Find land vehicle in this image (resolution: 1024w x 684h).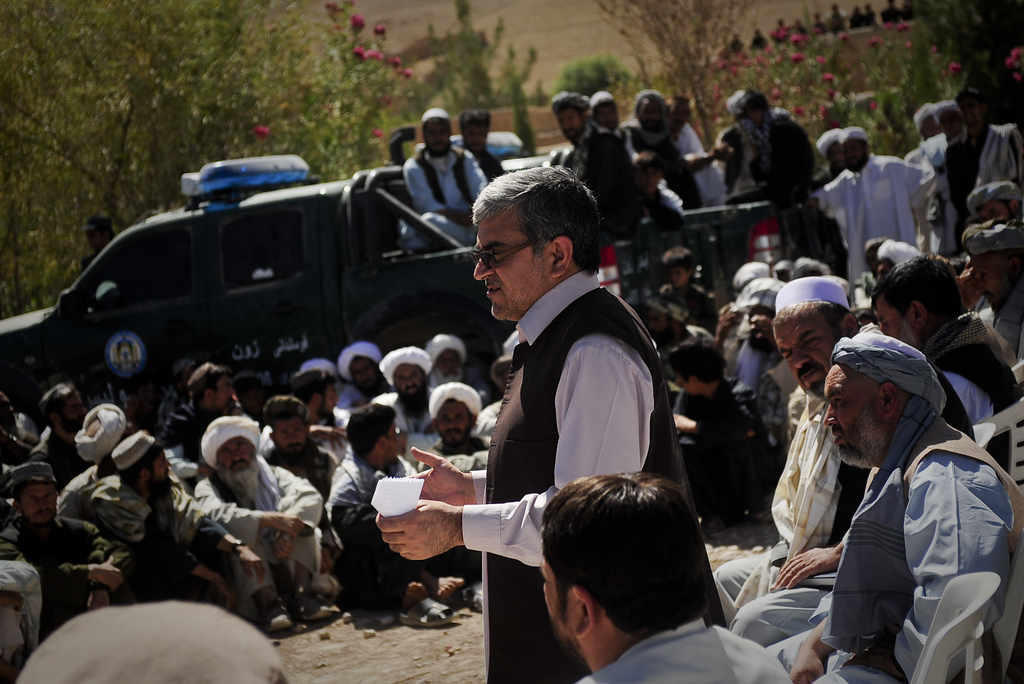
0/156/779/411.
